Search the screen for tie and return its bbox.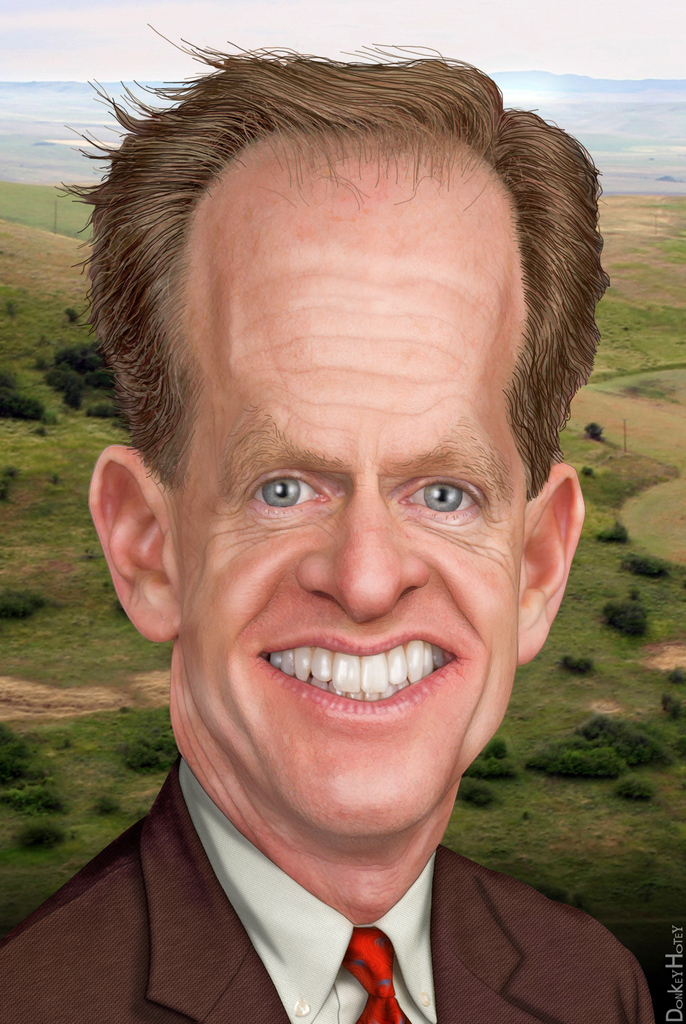
Found: {"left": 342, "top": 923, "right": 409, "bottom": 1023}.
